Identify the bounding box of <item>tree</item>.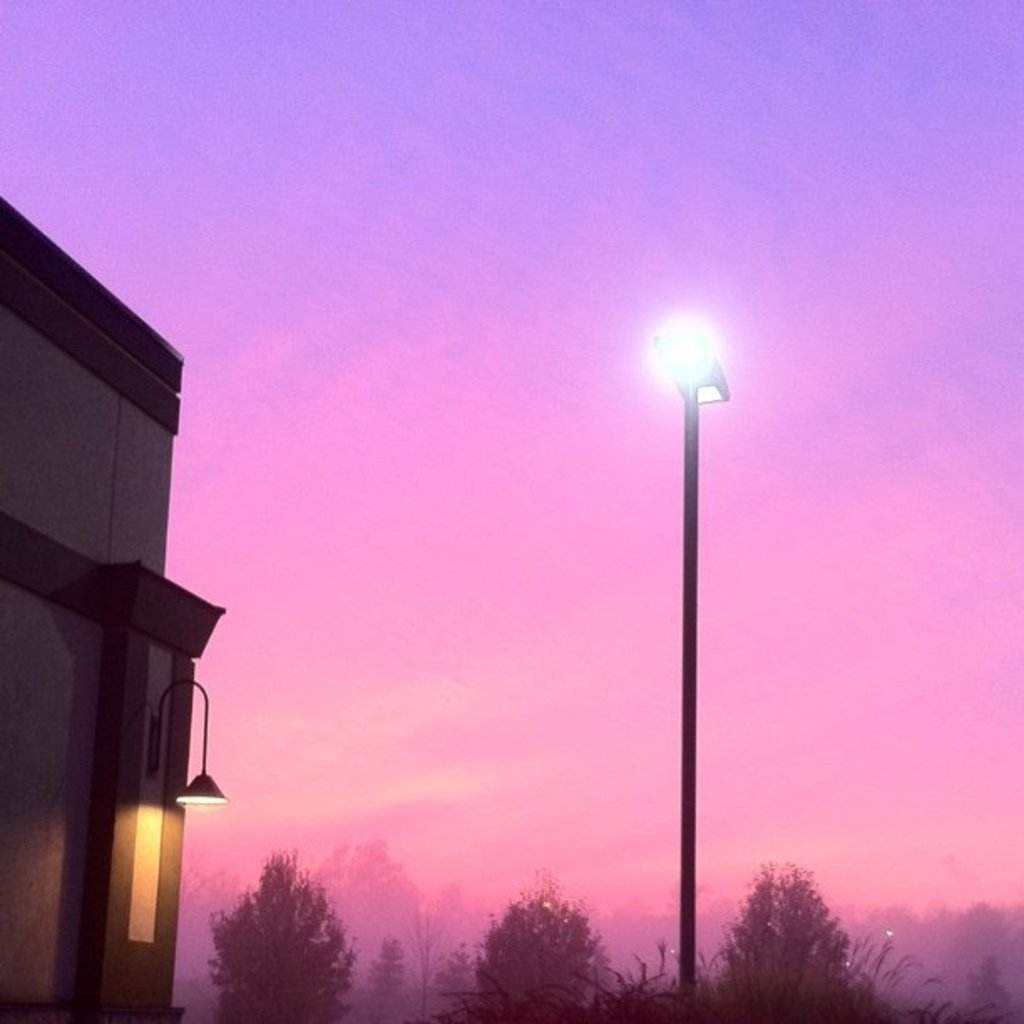
<region>410, 892, 448, 1022</region>.
